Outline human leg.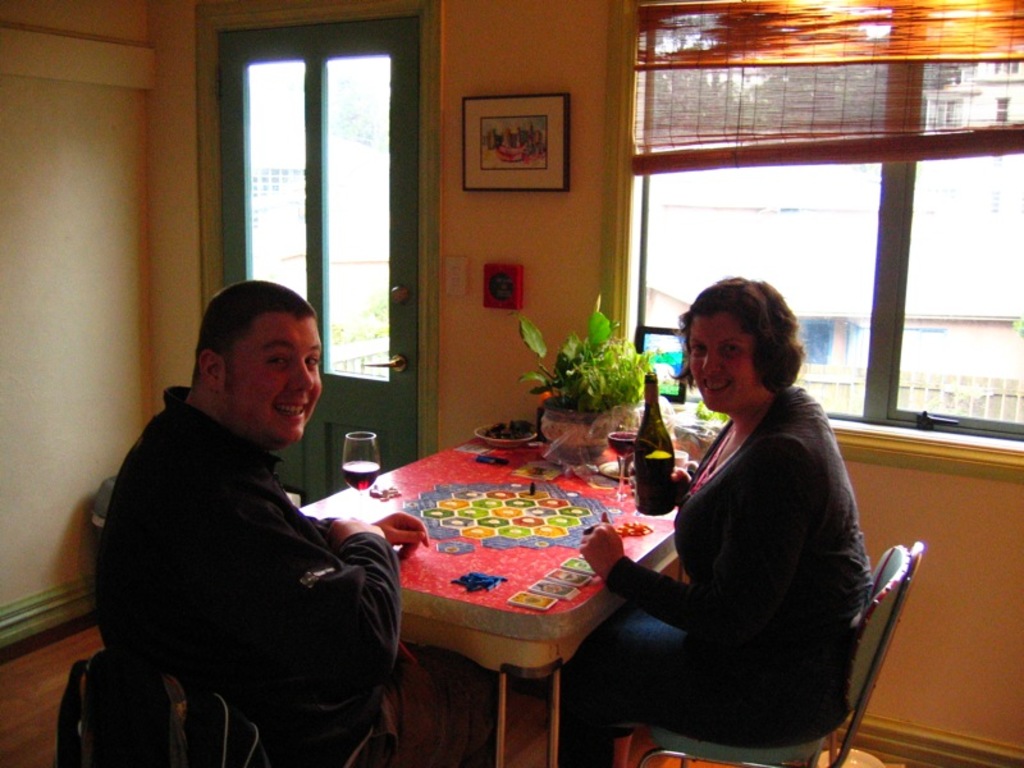
Outline: pyautogui.locateOnScreen(547, 623, 852, 765).
